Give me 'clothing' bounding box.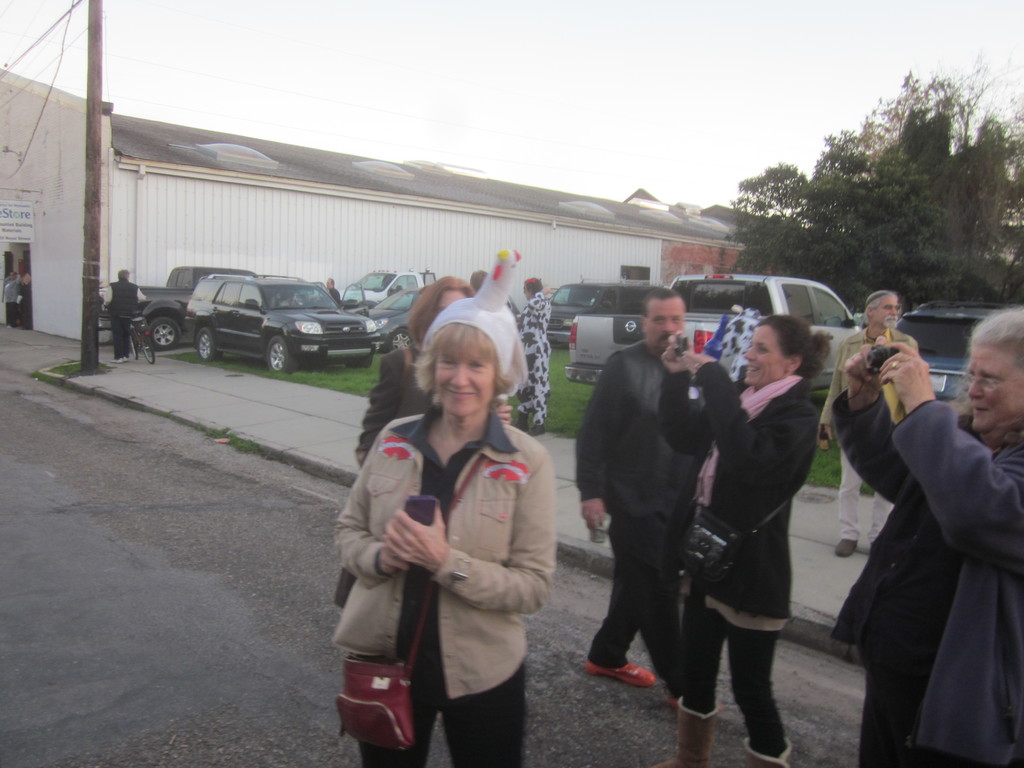
{"left": 337, "top": 339, "right": 428, "bottom": 604}.
